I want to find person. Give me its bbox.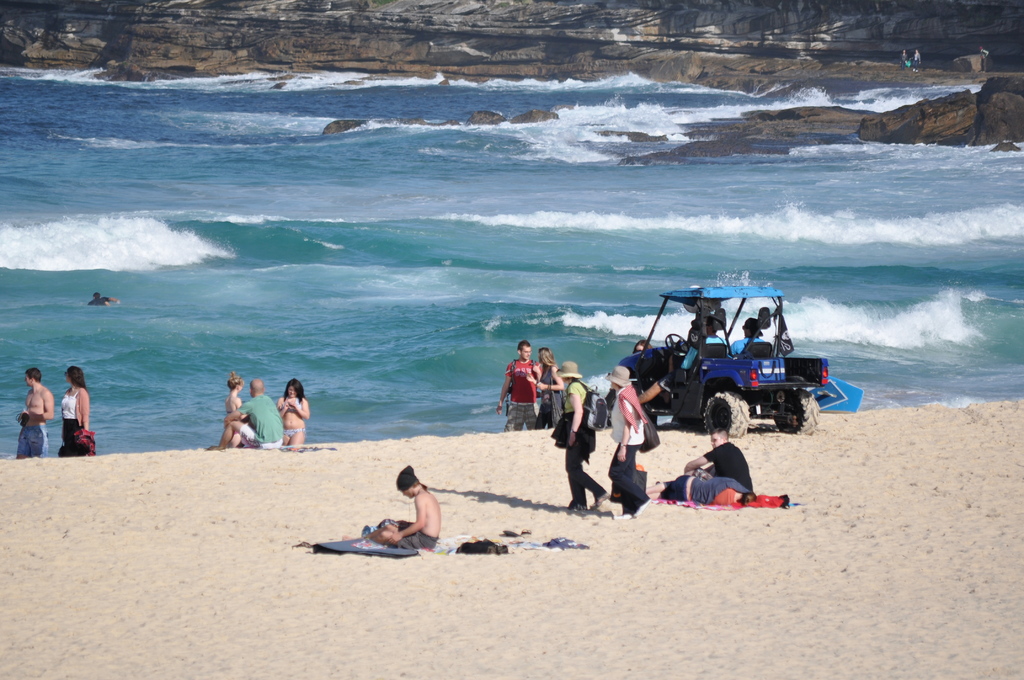
(684, 426, 750, 490).
